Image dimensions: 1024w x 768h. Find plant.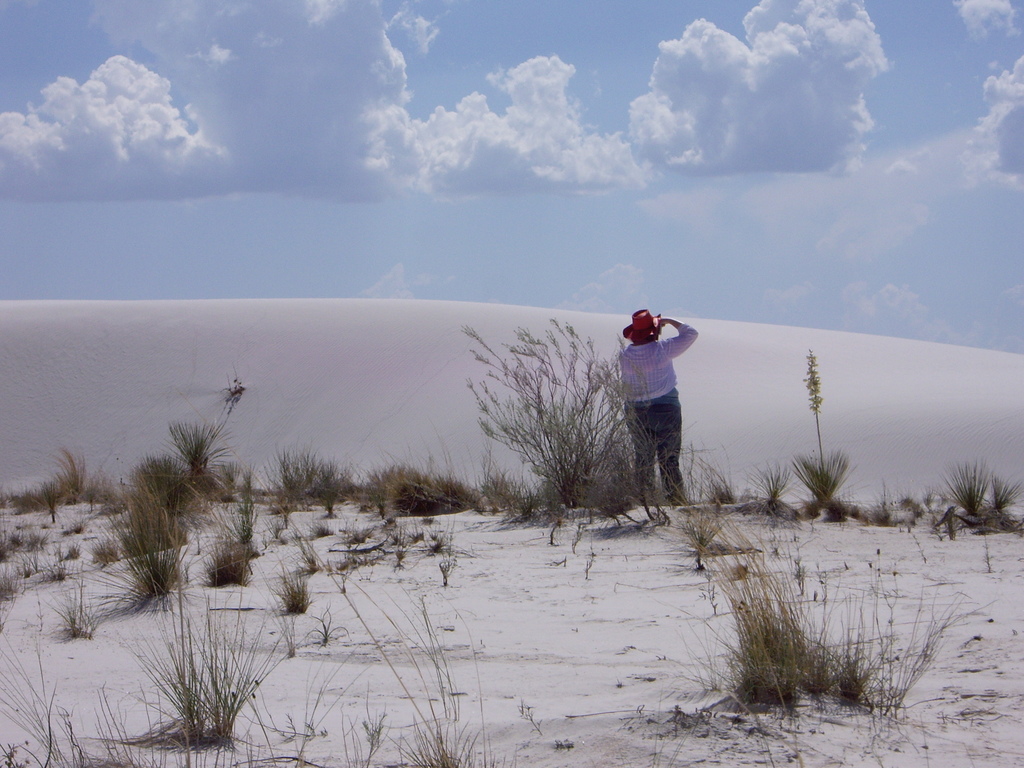
<box>308,609,347,642</box>.
